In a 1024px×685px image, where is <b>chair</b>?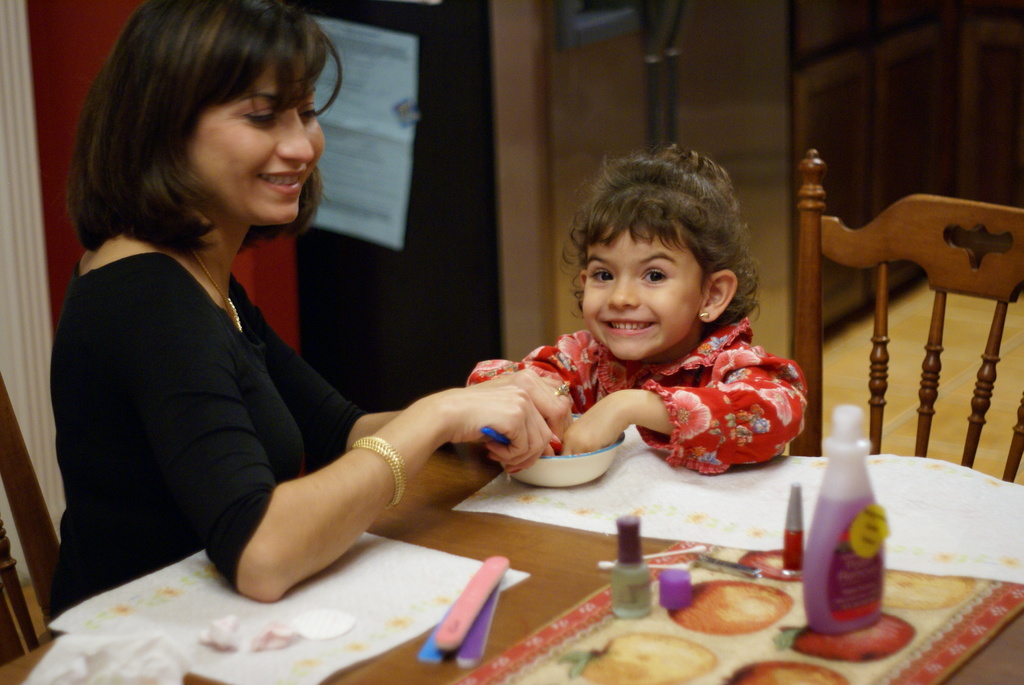
pyautogui.locateOnScreen(806, 157, 1022, 485).
